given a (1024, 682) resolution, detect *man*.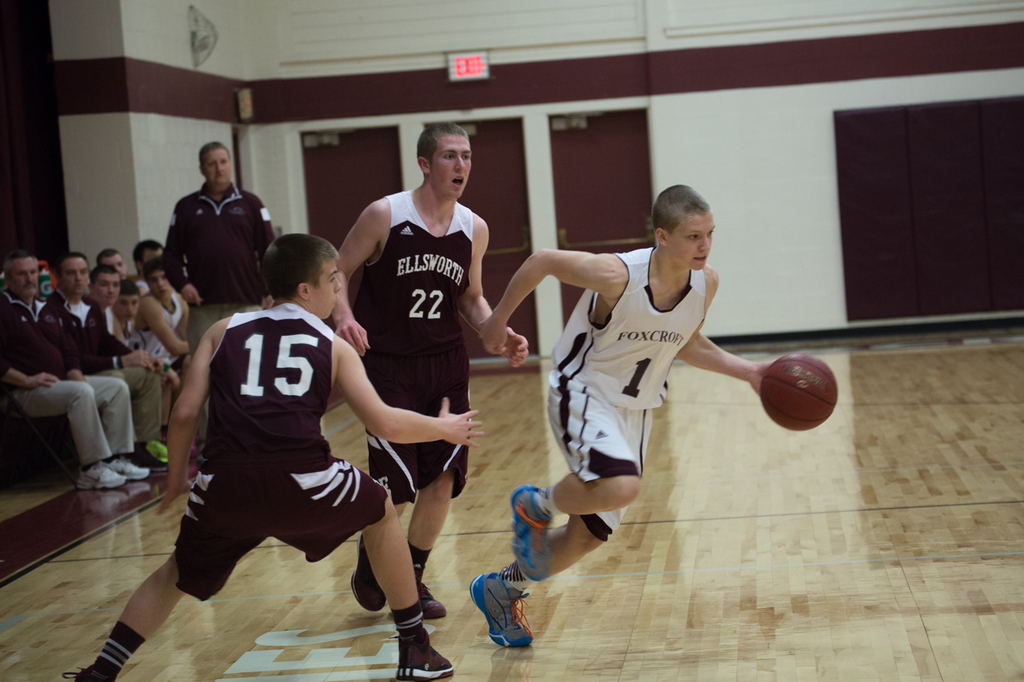
133, 234, 186, 372.
